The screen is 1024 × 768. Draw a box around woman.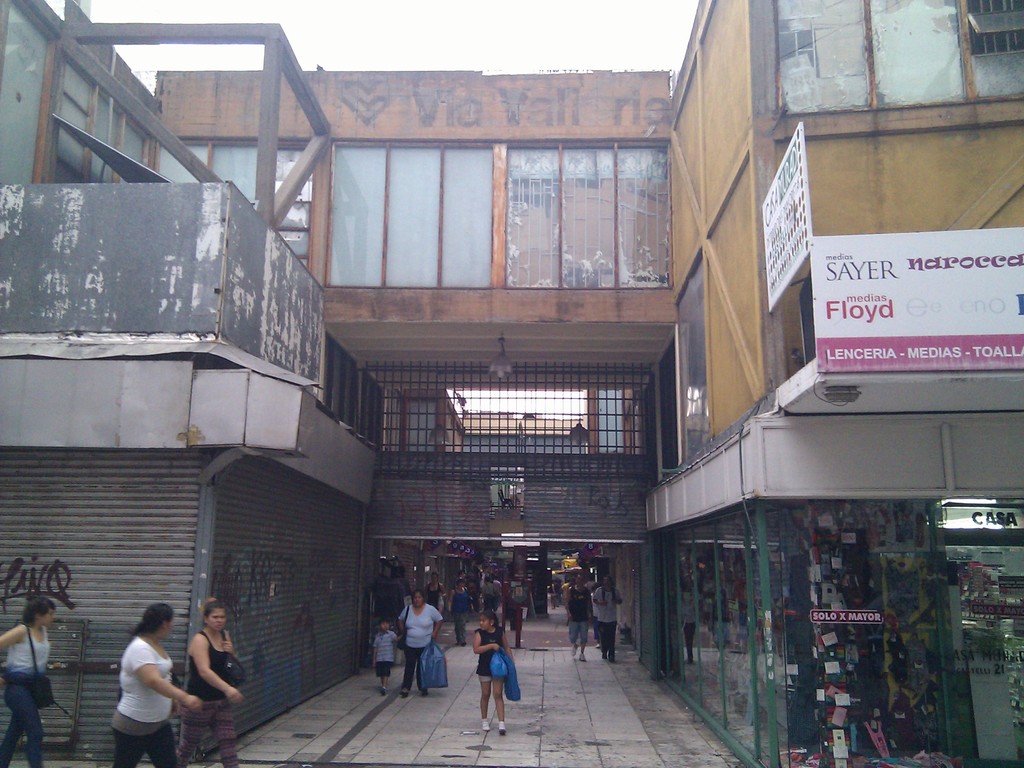
[424, 569, 448, 628].
